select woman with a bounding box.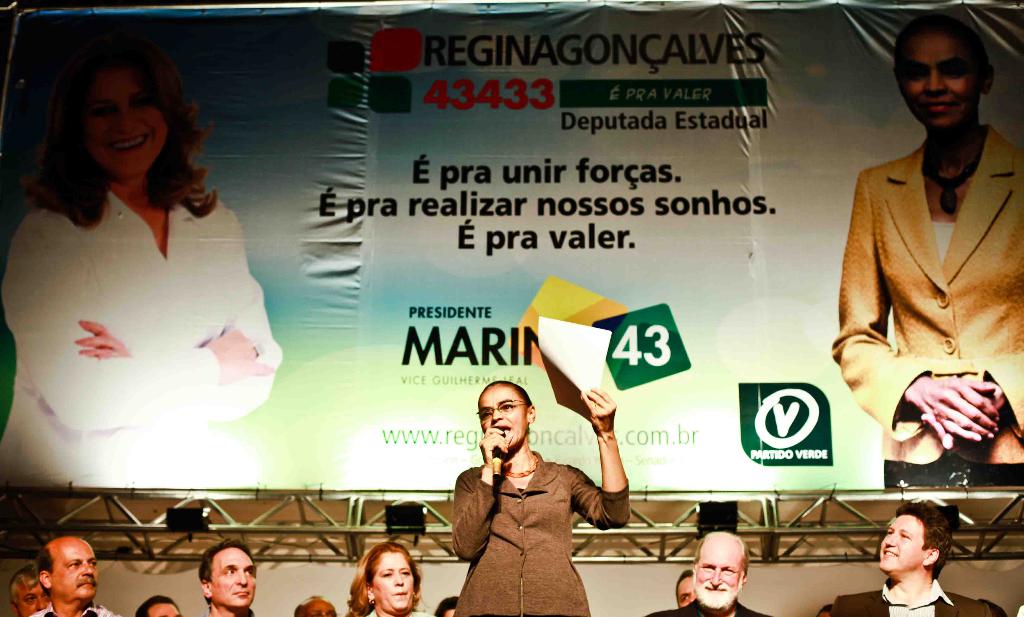
3,29,287,527.
